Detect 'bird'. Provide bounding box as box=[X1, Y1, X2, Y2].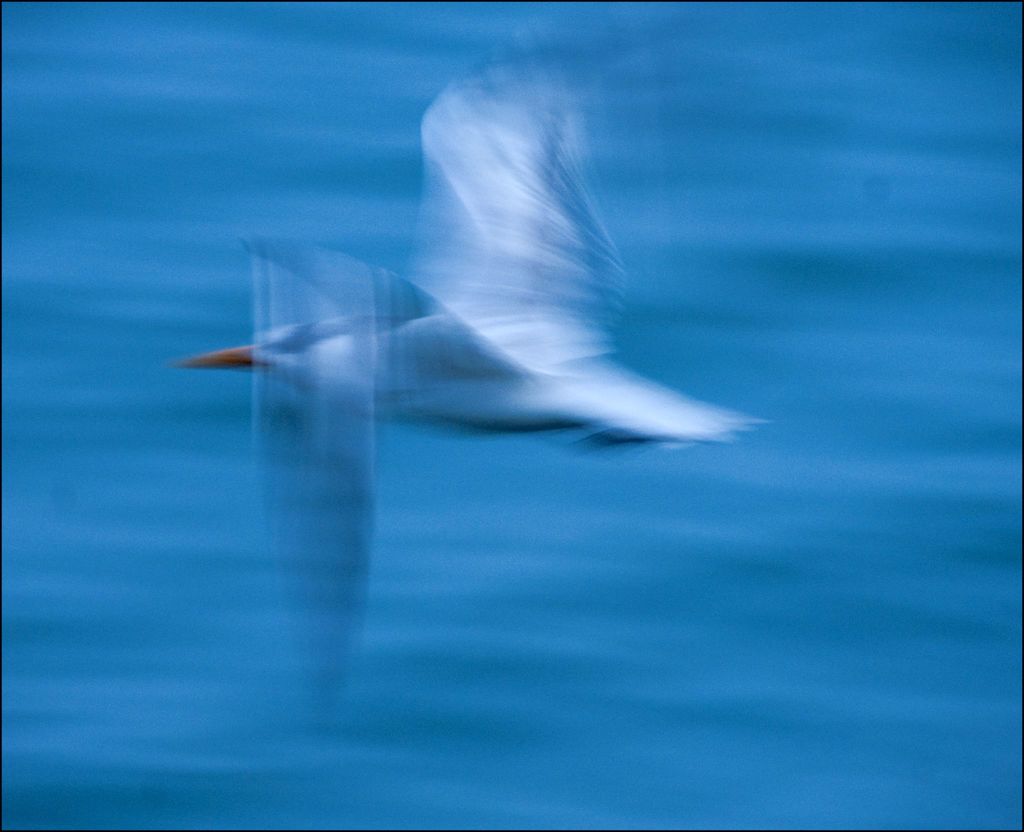
box=[191, 87, 756, 541].
